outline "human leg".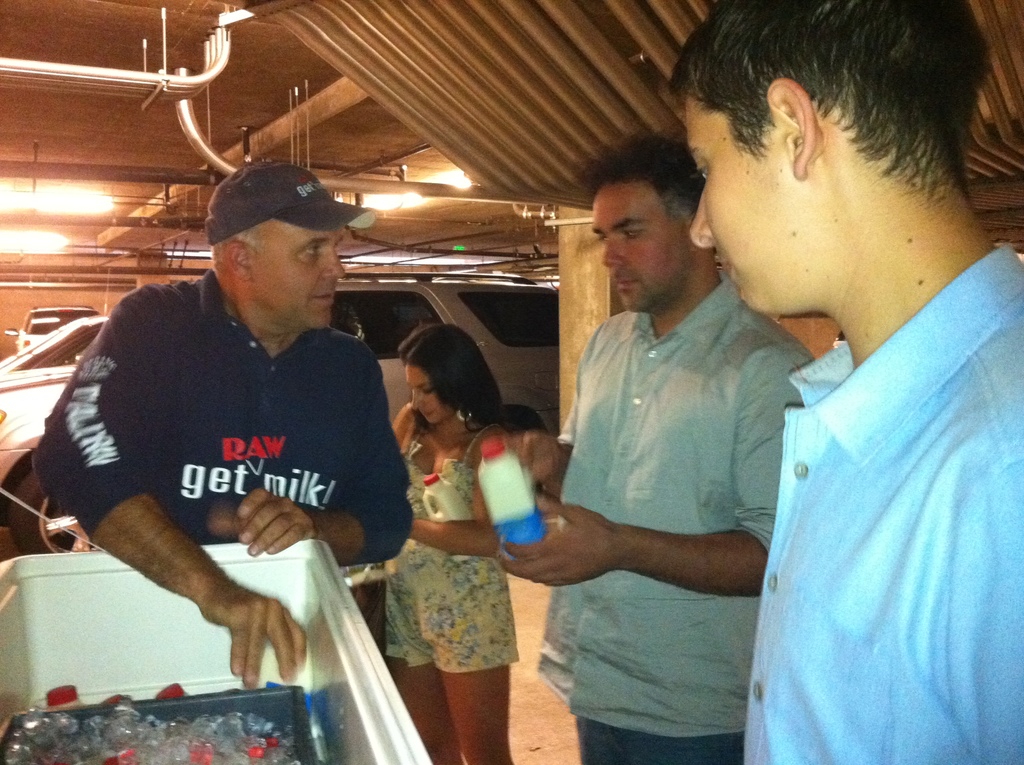
Outline: locate(430, 577, 511, 764).
